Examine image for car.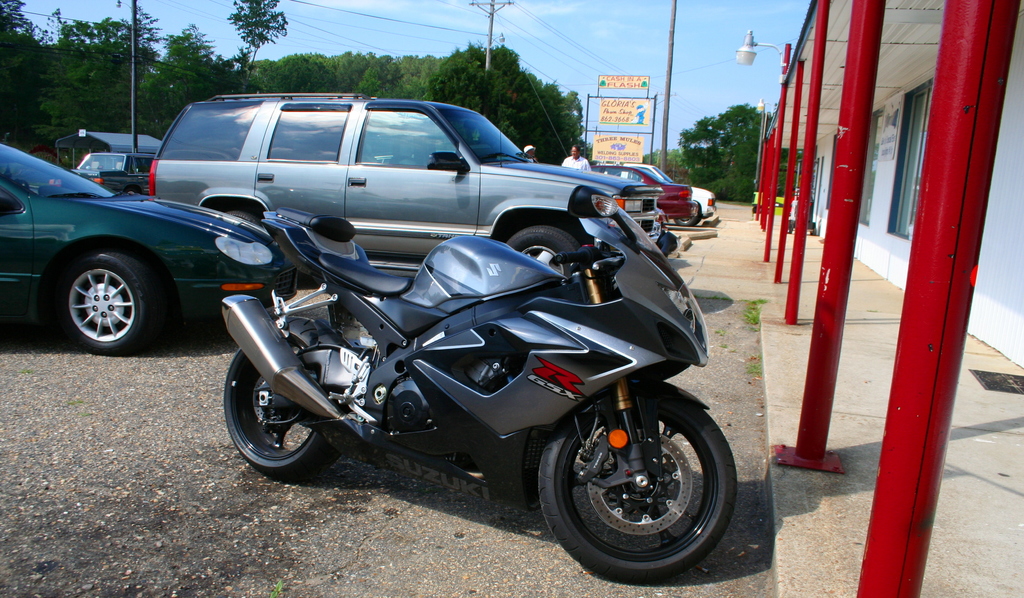
Examination result: (147, 88, 670, 280).
